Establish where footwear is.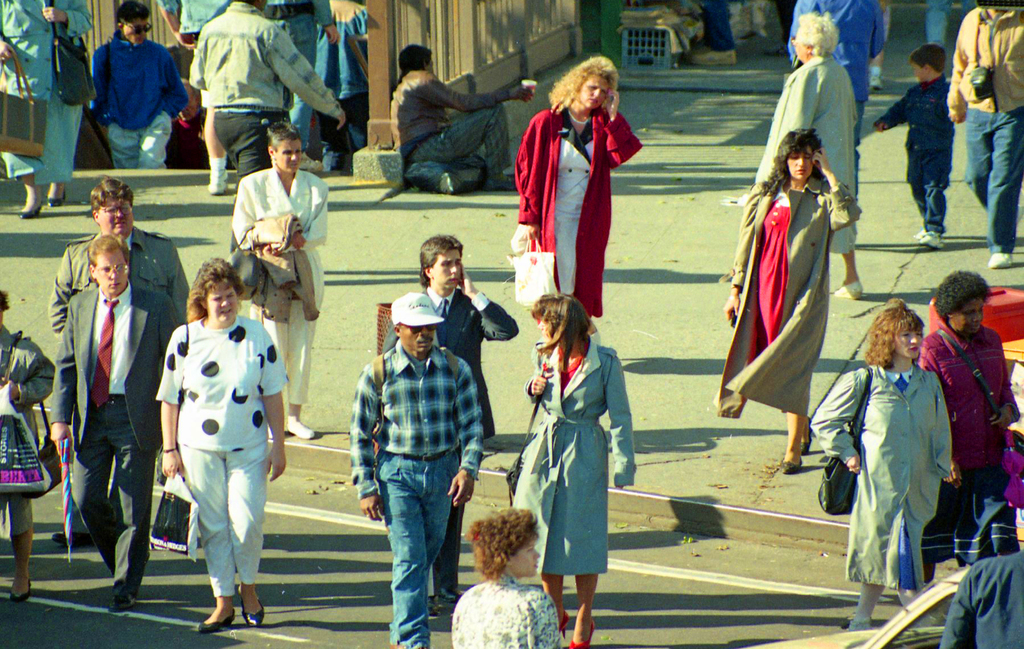
Established at [left=279, top=412, right=321, bottom=442].
